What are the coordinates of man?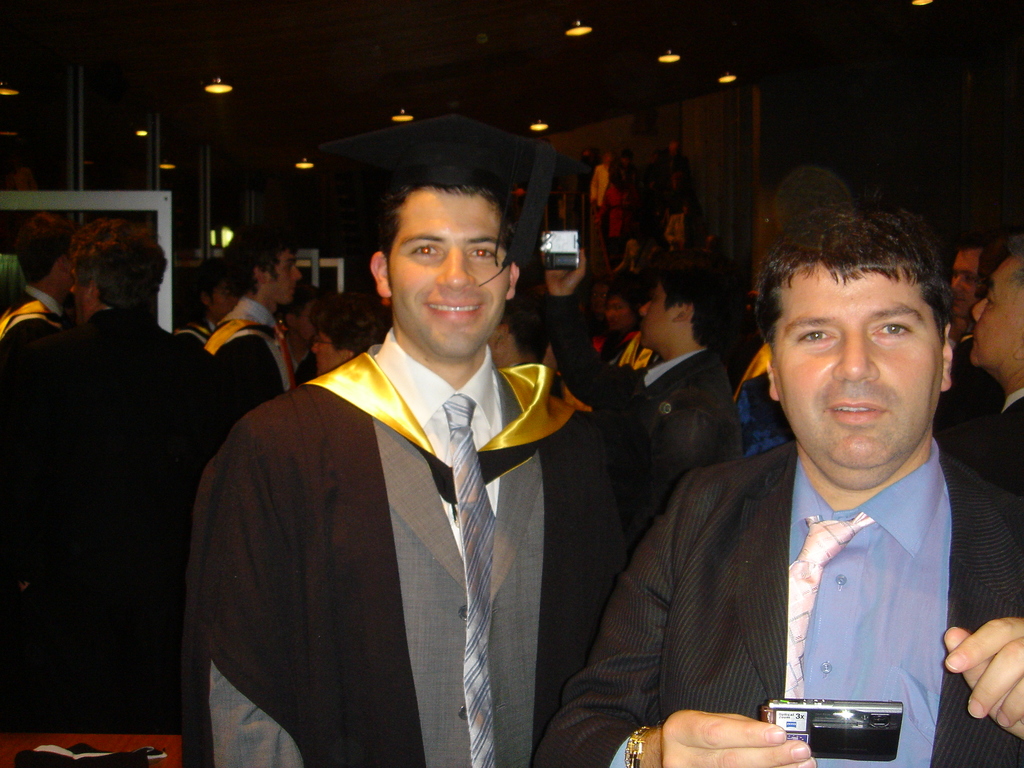
pyautogui.locateOnScreen(971, 246, 1023, 490).
